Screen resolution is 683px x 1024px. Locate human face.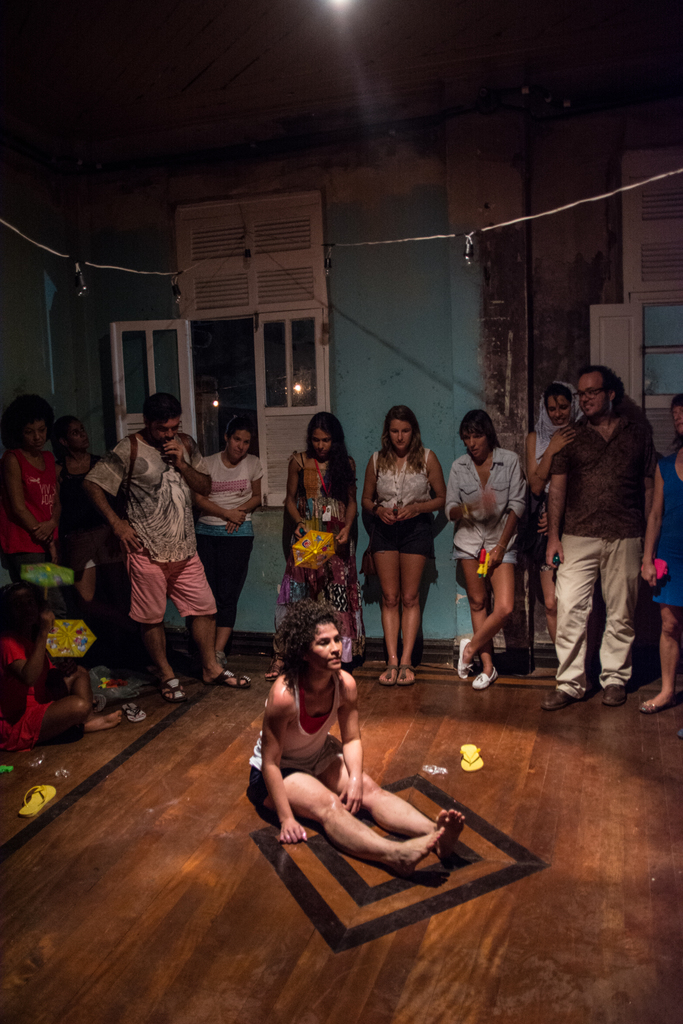
<bbox>547, 394, 569, 427</bbox>.
